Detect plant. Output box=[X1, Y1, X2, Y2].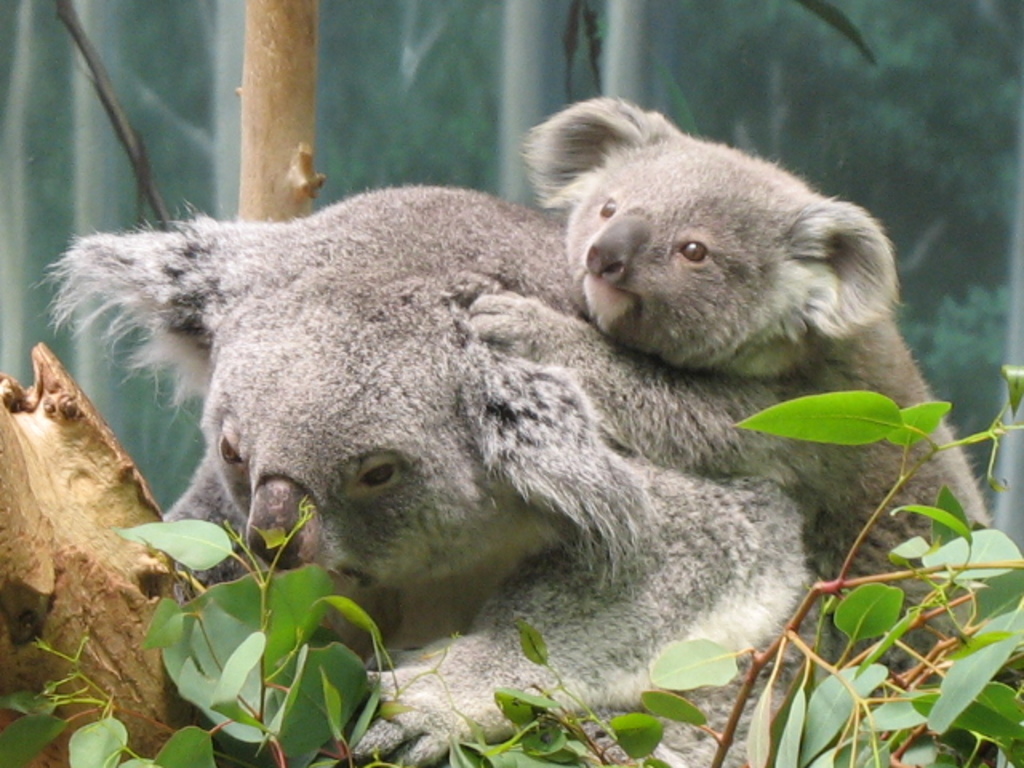
box=[0, 640, 109, 766].
